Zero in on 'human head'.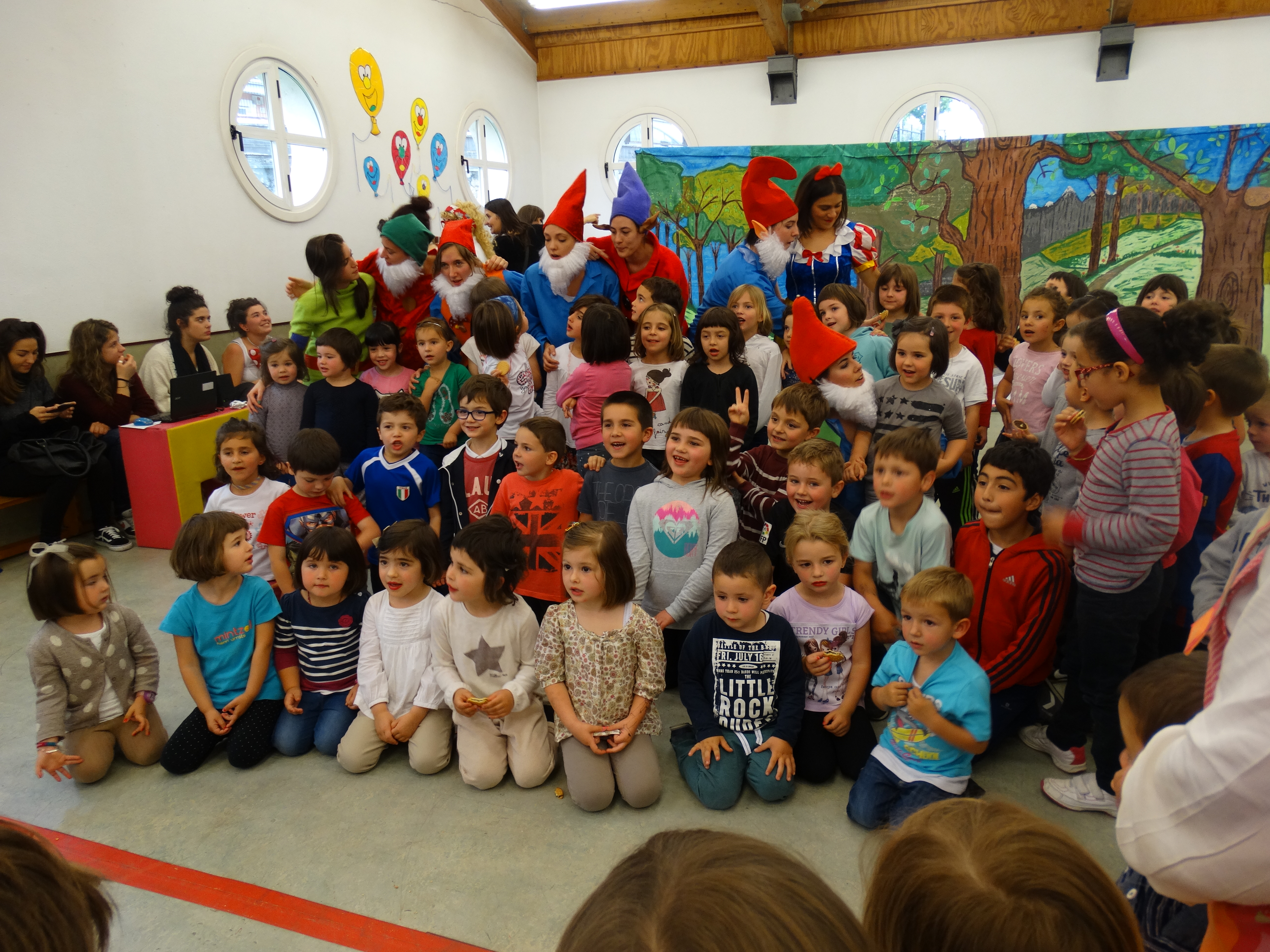
Zeroed in: region(188, 95, 204, 110).
